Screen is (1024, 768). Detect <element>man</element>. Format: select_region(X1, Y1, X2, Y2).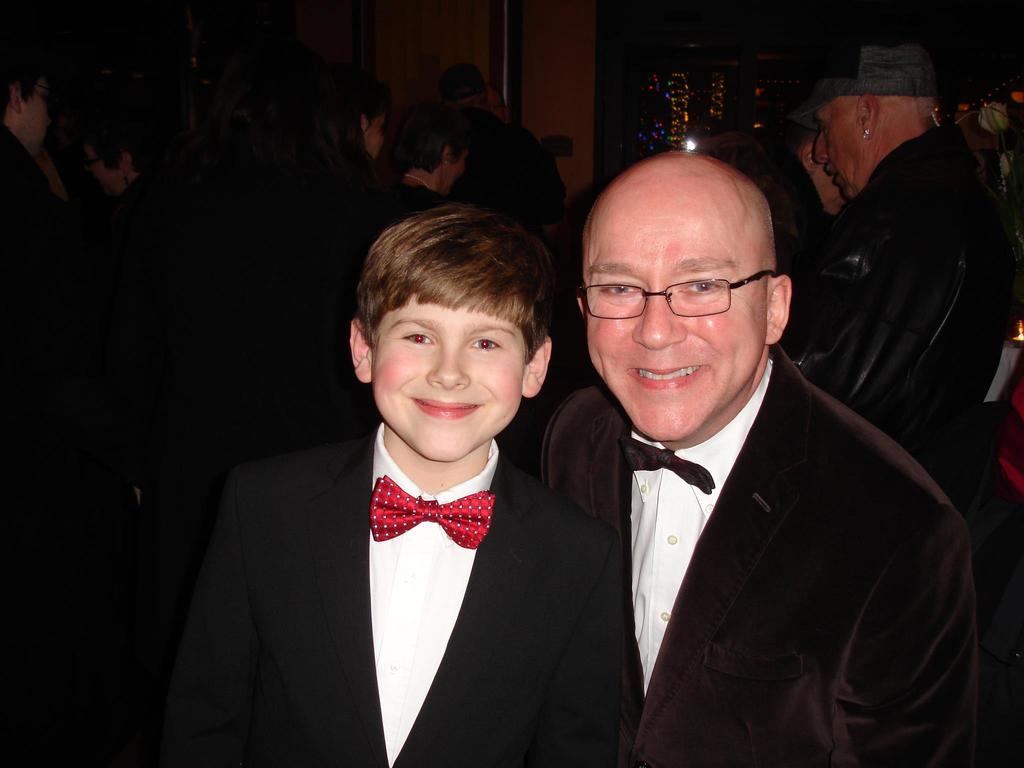
select_region(769, 0, 1007, 505).
